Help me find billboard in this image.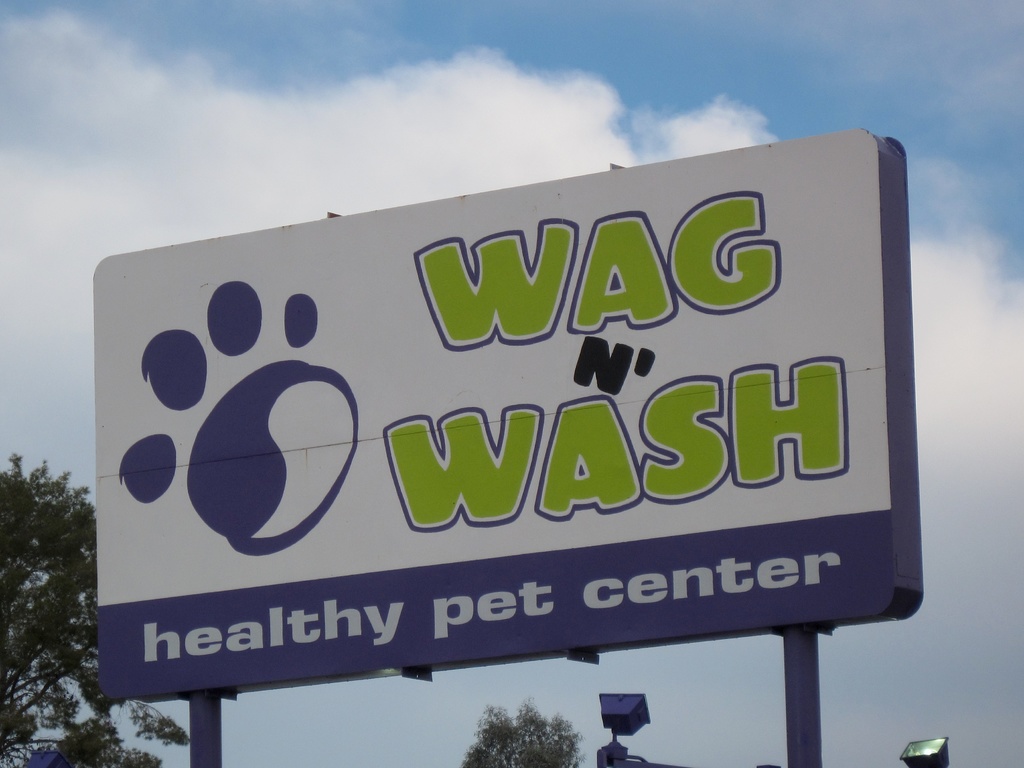
Found it: (93,143,902,691).
